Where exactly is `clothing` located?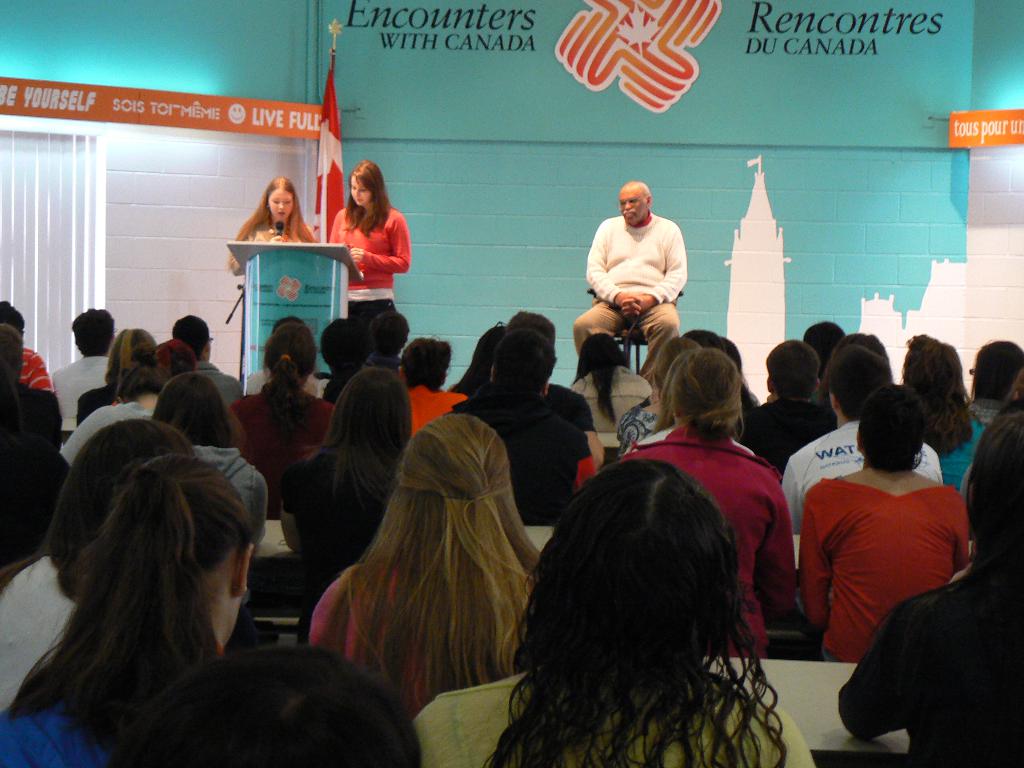
Its bounding box is 404, 381, 467, 443.
